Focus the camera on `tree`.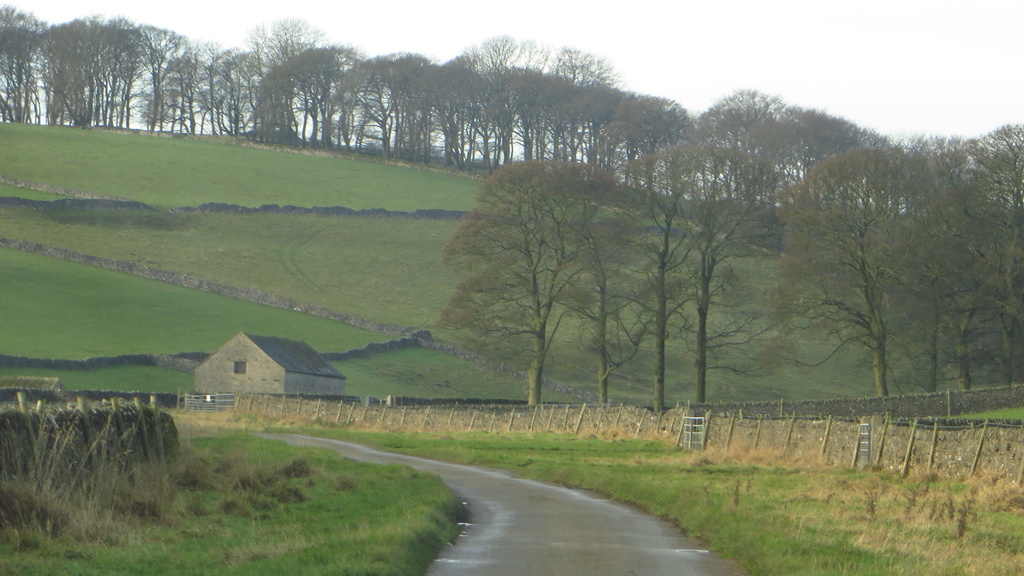
Focus region: 168:40:224:134.
